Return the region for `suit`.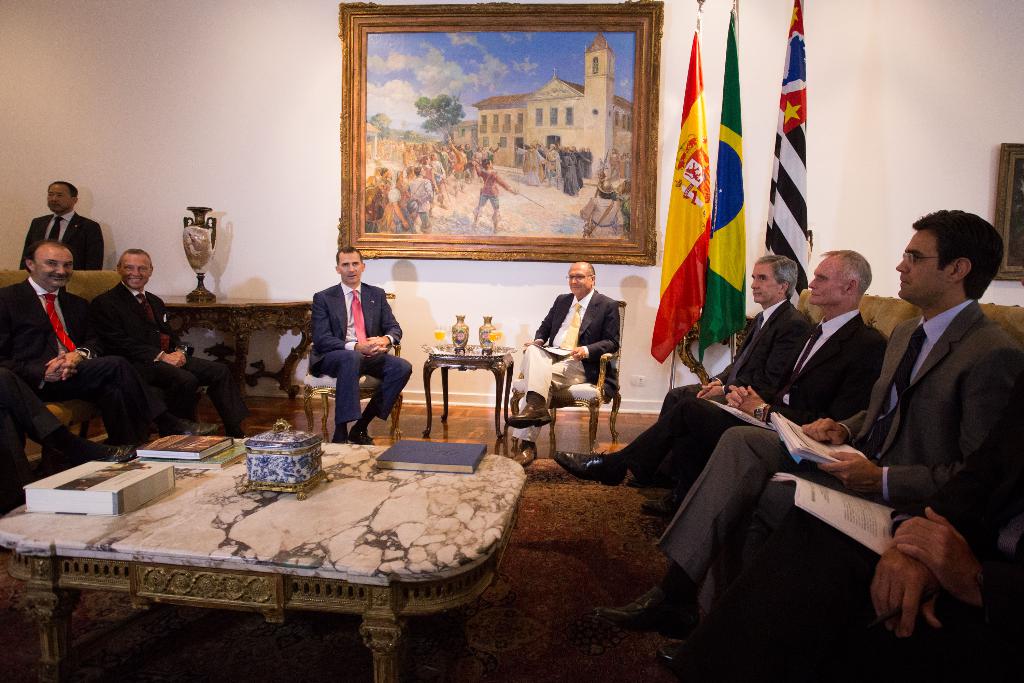
[left=106, top=284, right=200, bottom=448].
